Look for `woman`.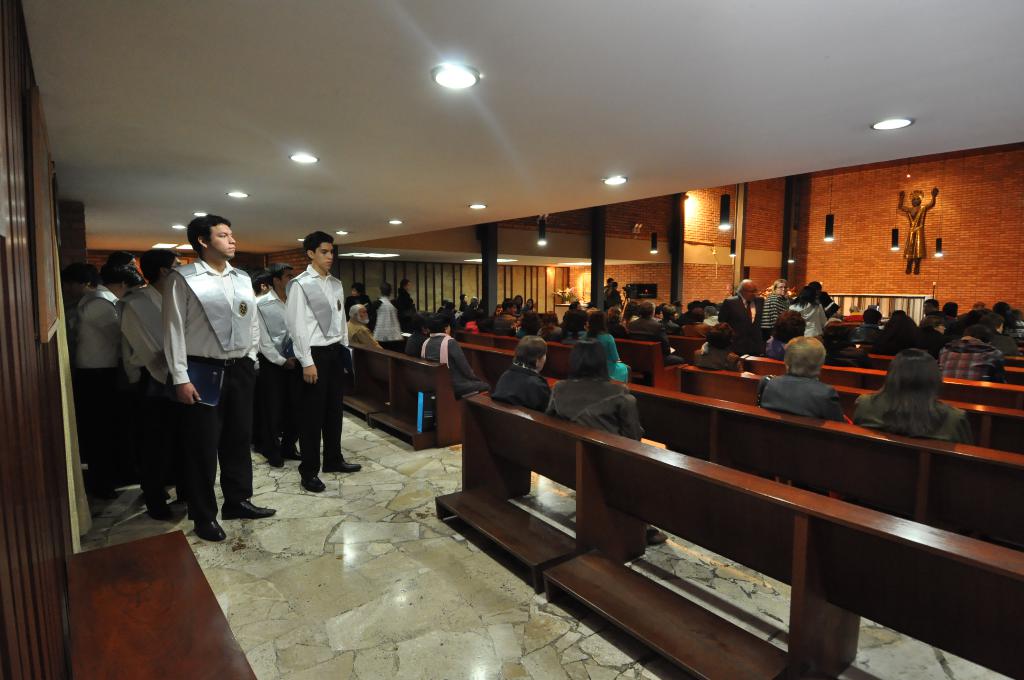
Found: (399, 279, 420, 319).
